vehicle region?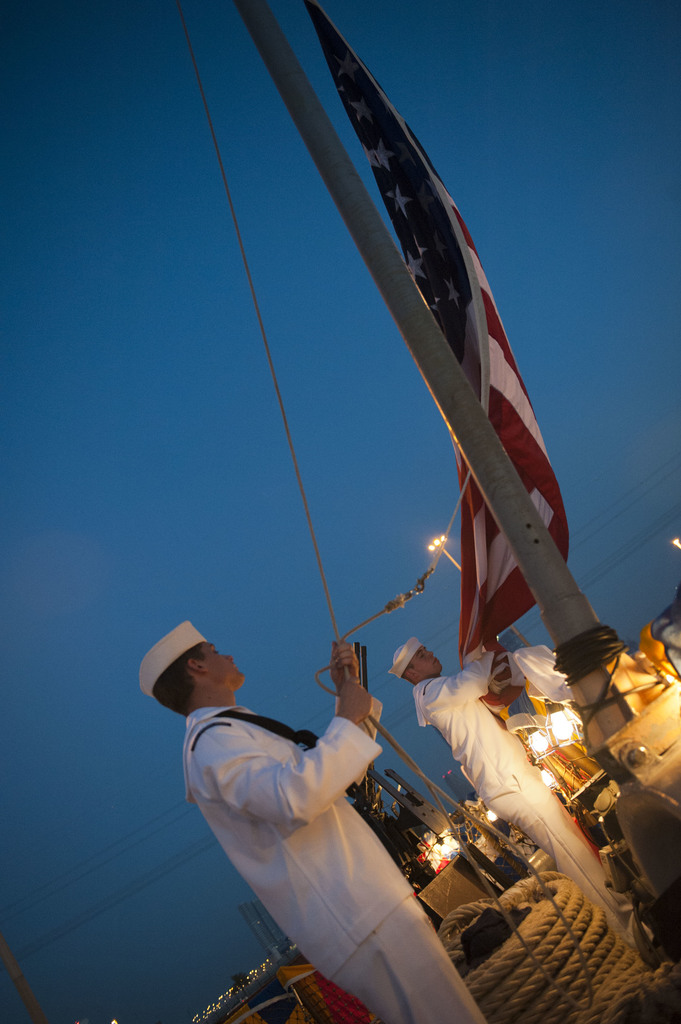
x1=166 y1=4 x2=680 y2=1023
